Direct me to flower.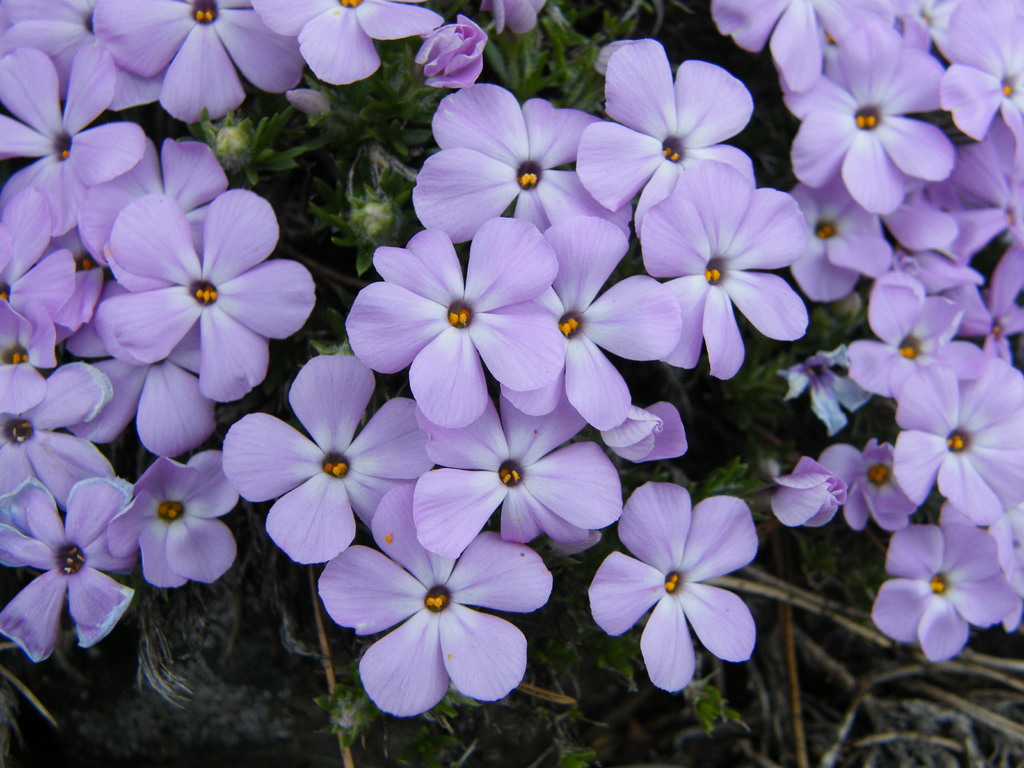
Direction: bbox=(96, 188, 313, 402).
